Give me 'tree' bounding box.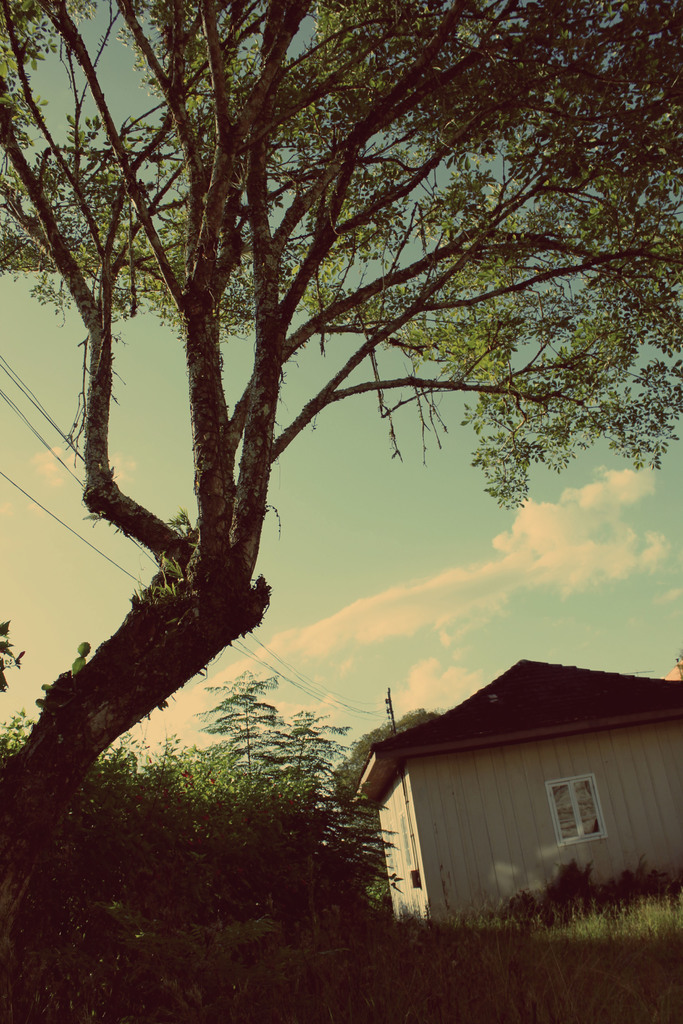
(35,28,615,905).
